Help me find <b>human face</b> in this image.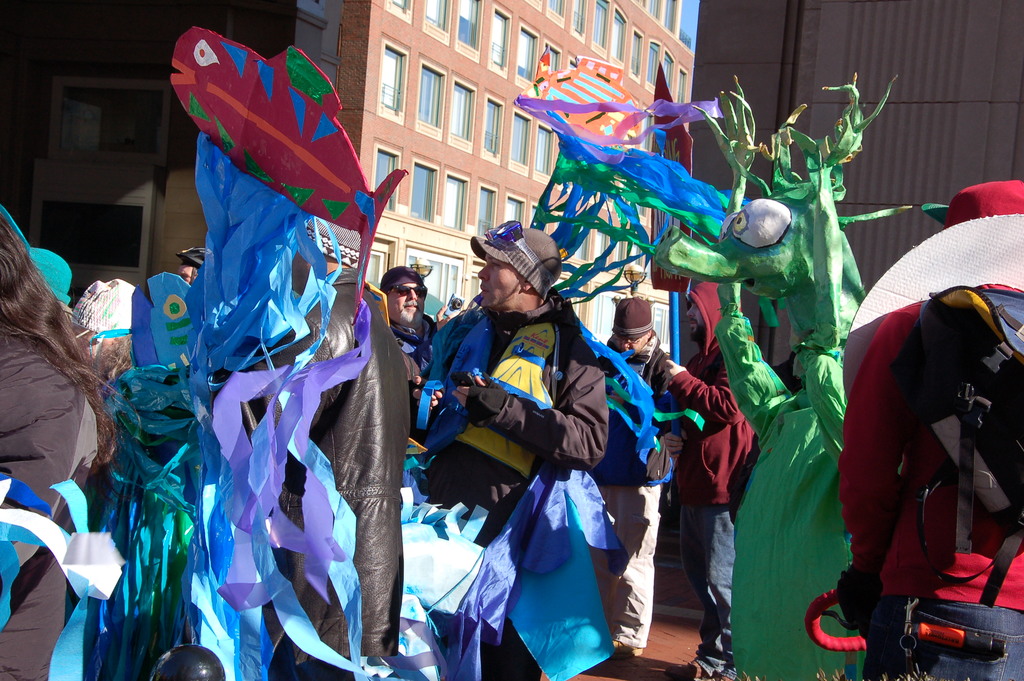
Found it: locate(478, 250, 522, 311).
